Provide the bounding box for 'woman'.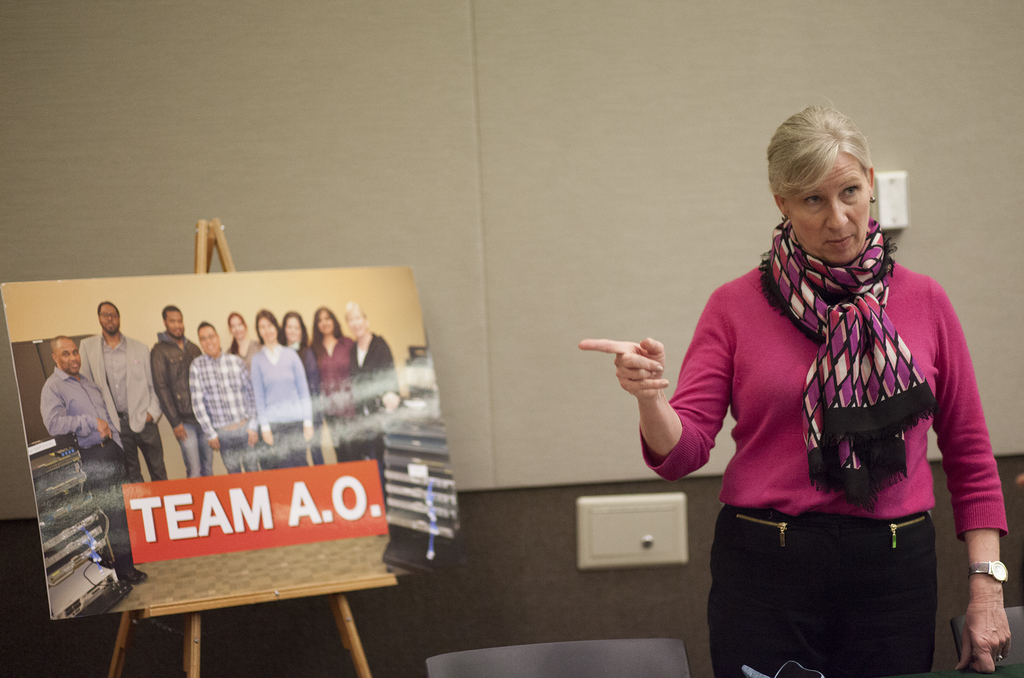
[623,101,998,666].
